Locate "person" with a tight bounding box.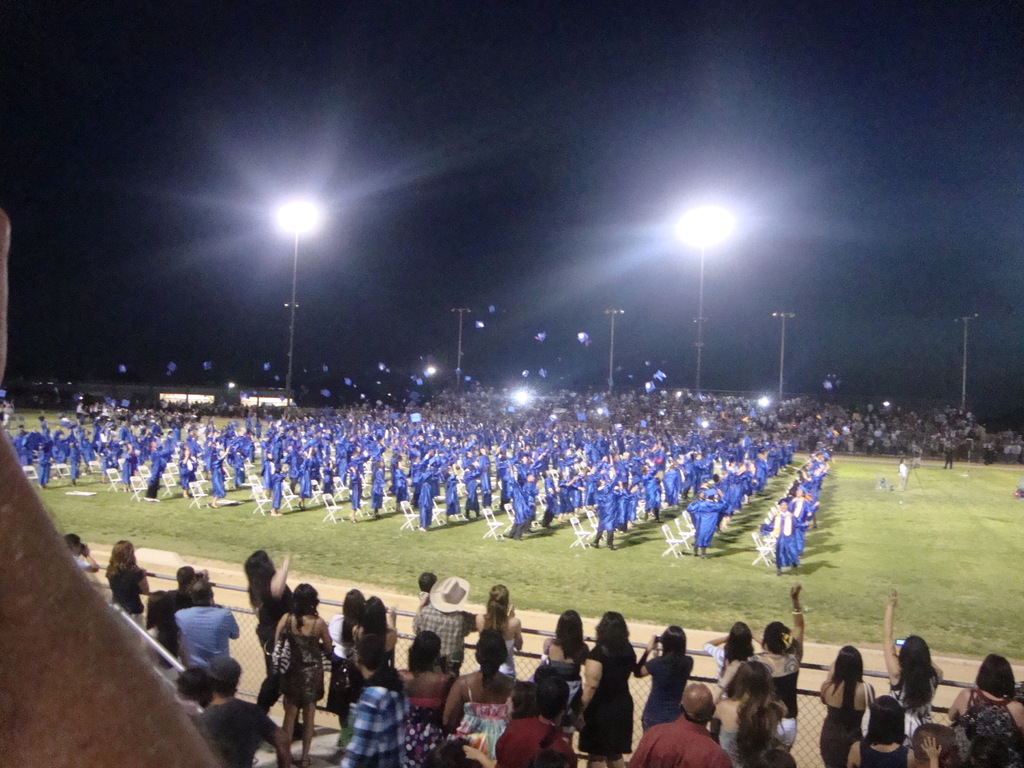
x1=546 y1=610 x2=596 y2=712.
